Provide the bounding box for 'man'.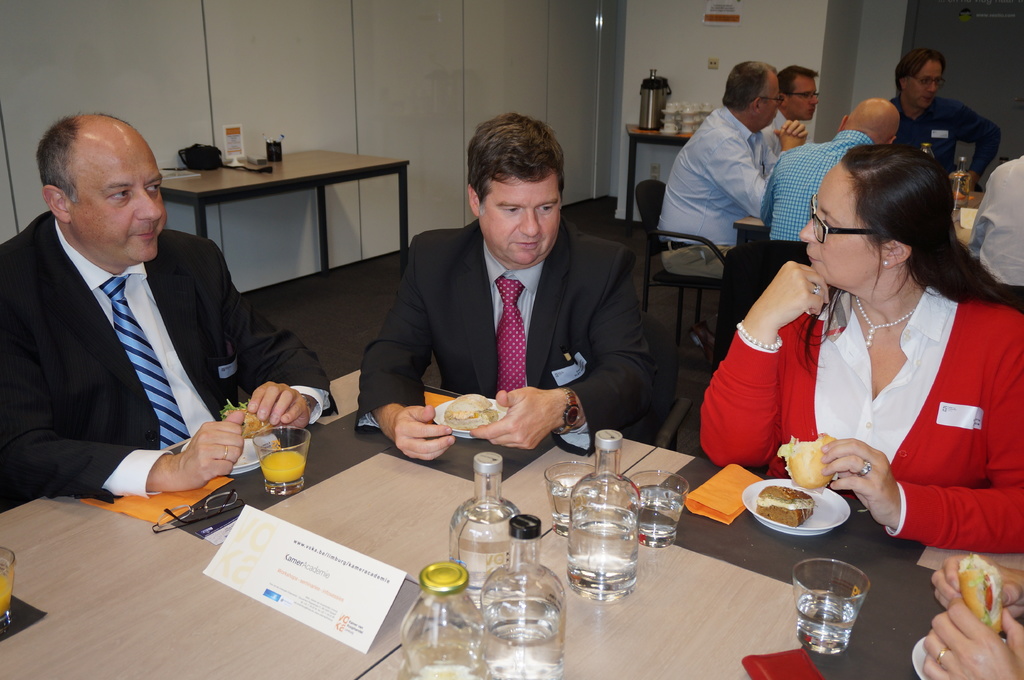
left=657, top=61, right=807, bottom=351.
